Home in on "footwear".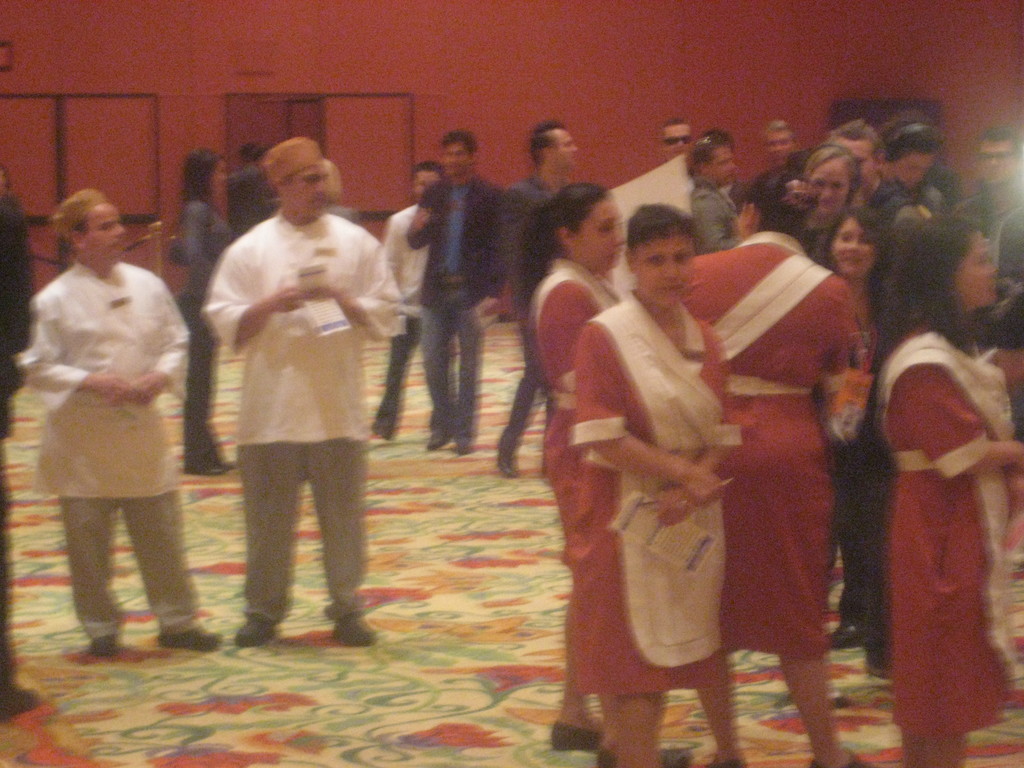
Homed in at locate(330, 611, 374, 645).
